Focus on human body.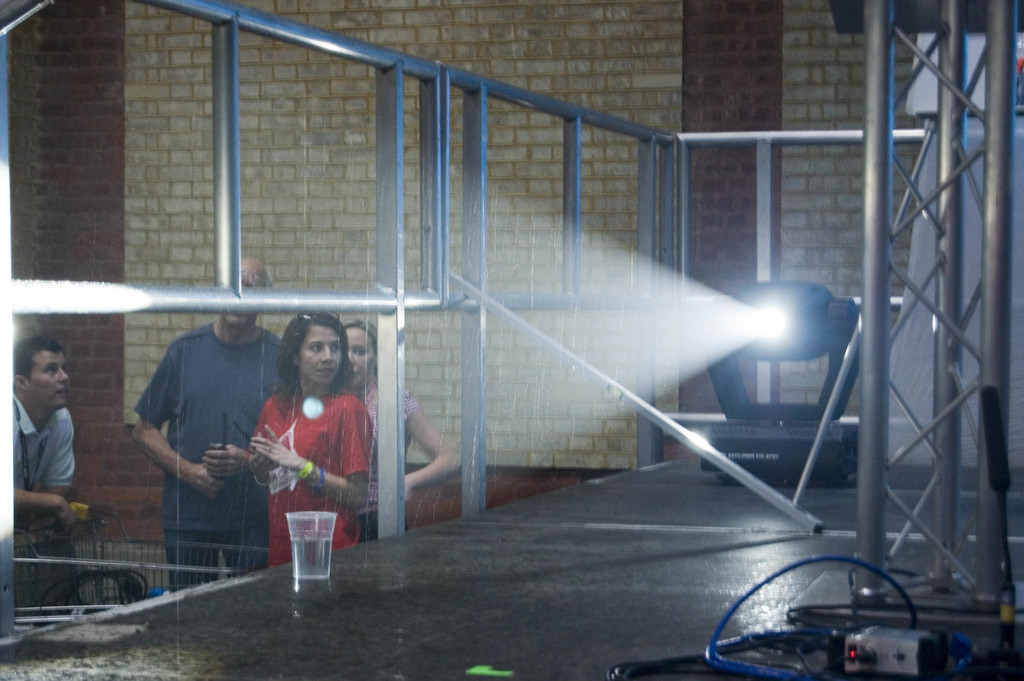
Focused at 250/313/369/569.
